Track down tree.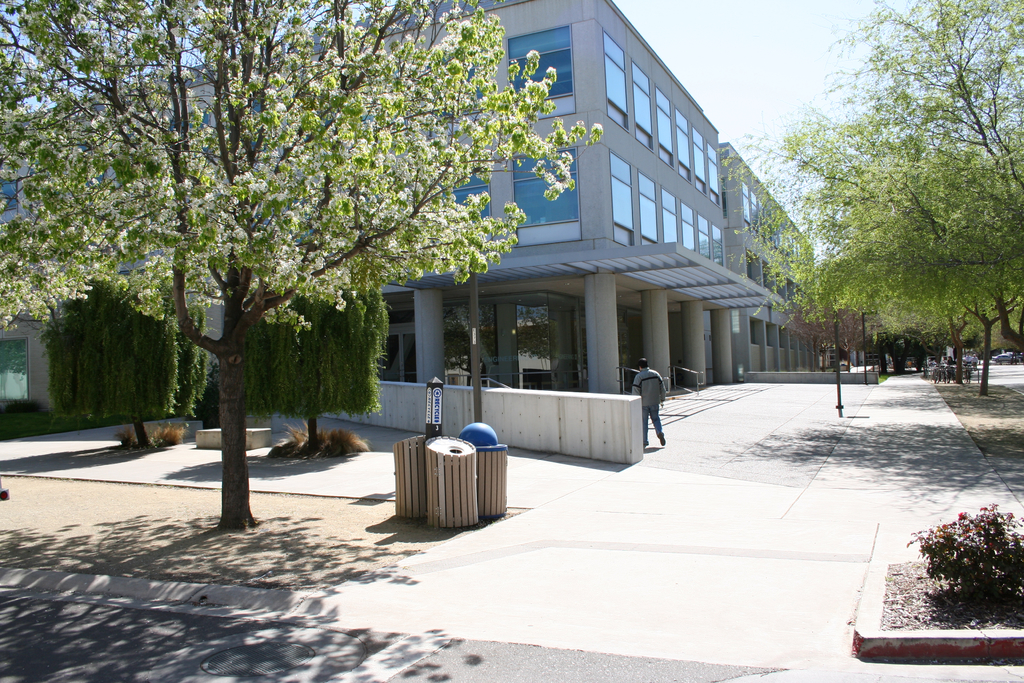
Tracked to select_region(21, 0, 751, 484).
